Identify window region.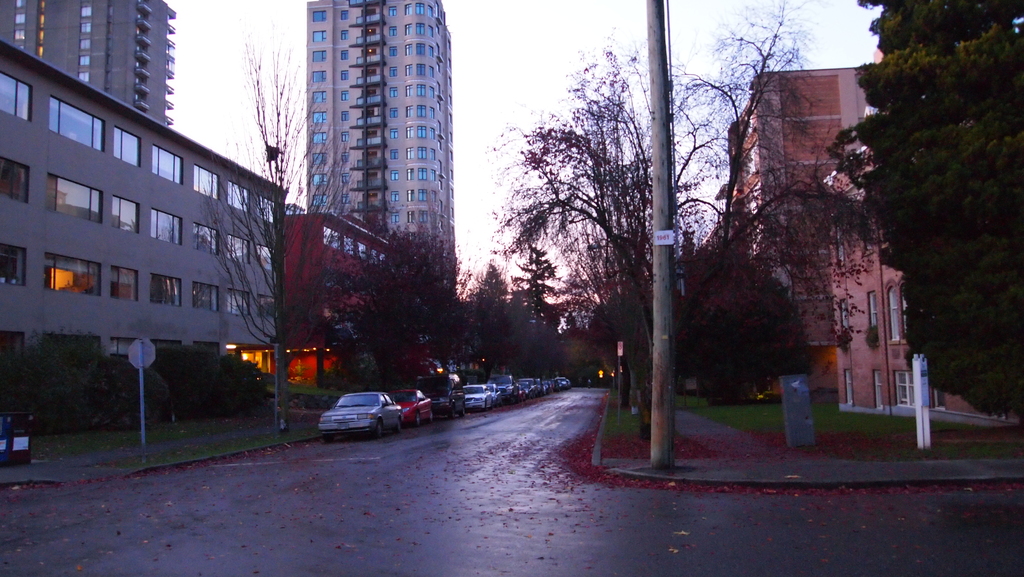
Region: crop(894, 368, 916, 412).
